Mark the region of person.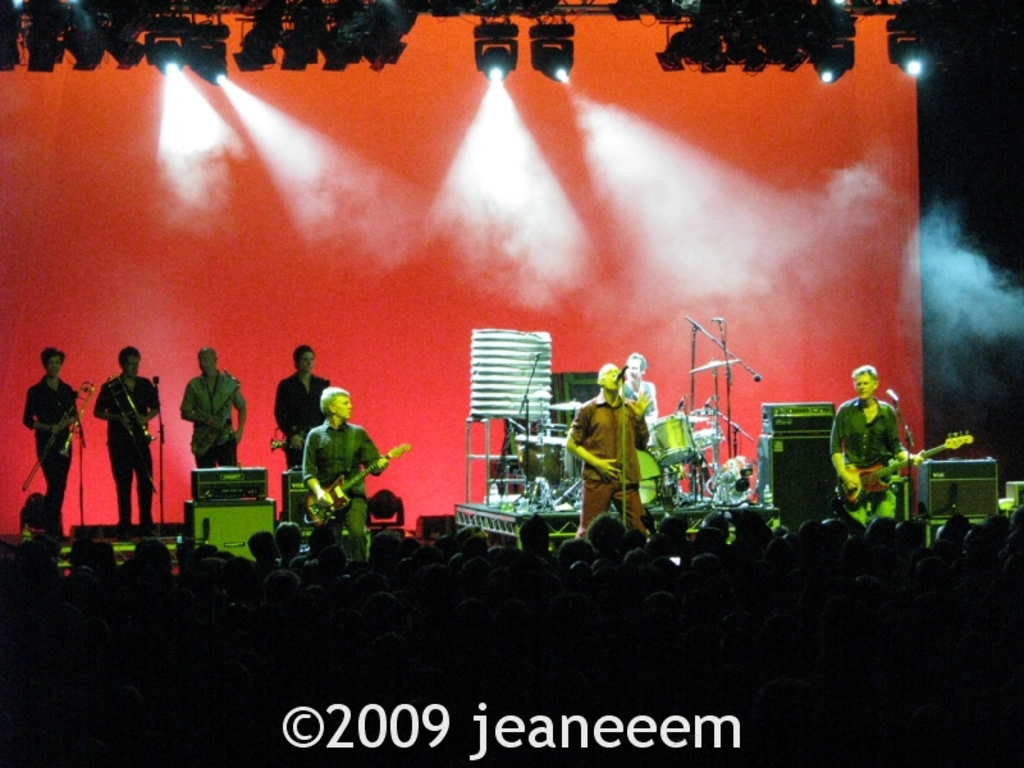
Region: (832,360,925,521).
